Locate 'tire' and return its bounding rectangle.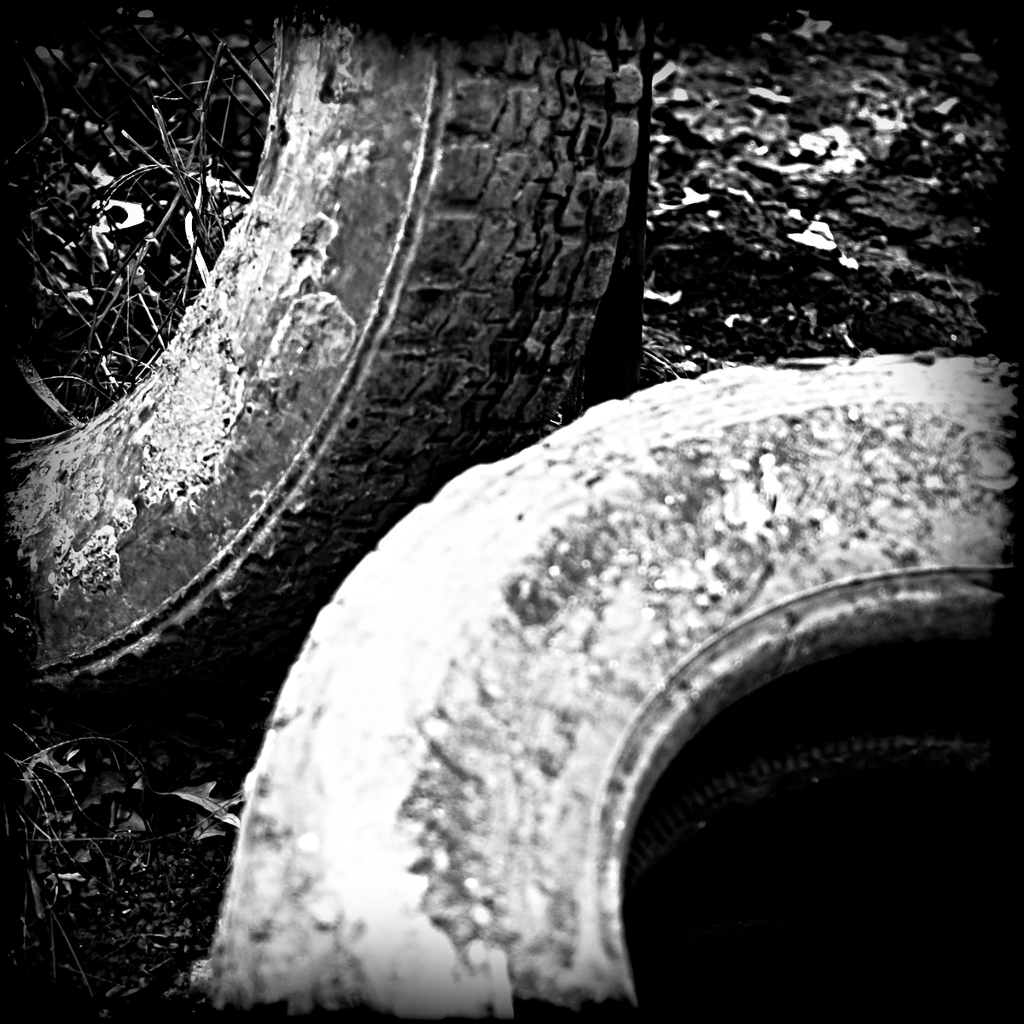
[left=0, top=0, right=643, bottom=713].
